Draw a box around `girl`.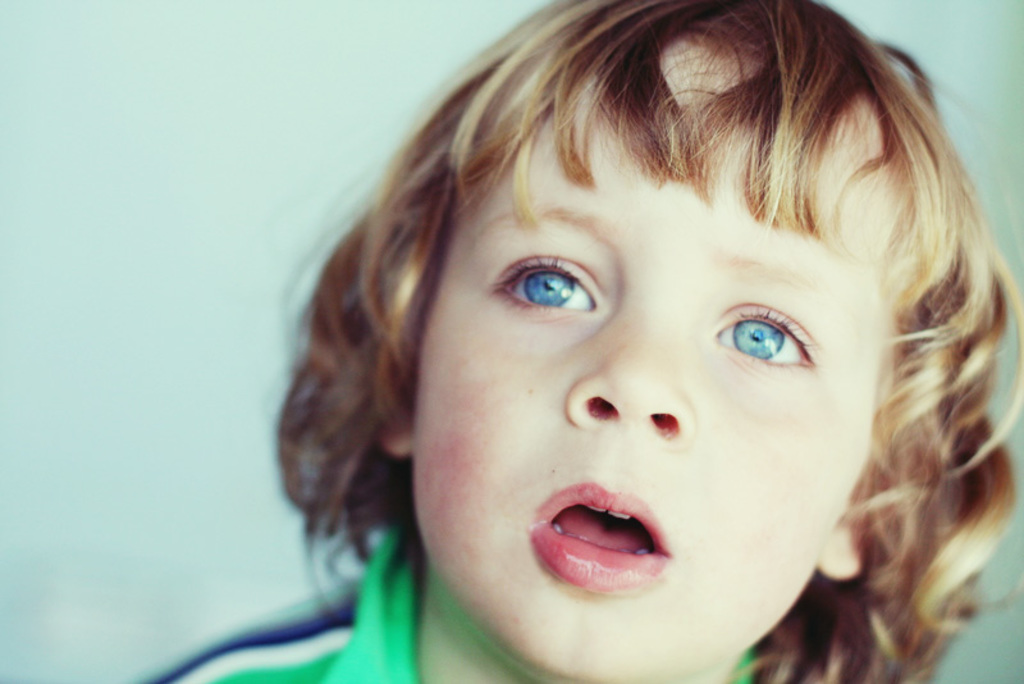
BBox(125, 0, 1023, 683).
